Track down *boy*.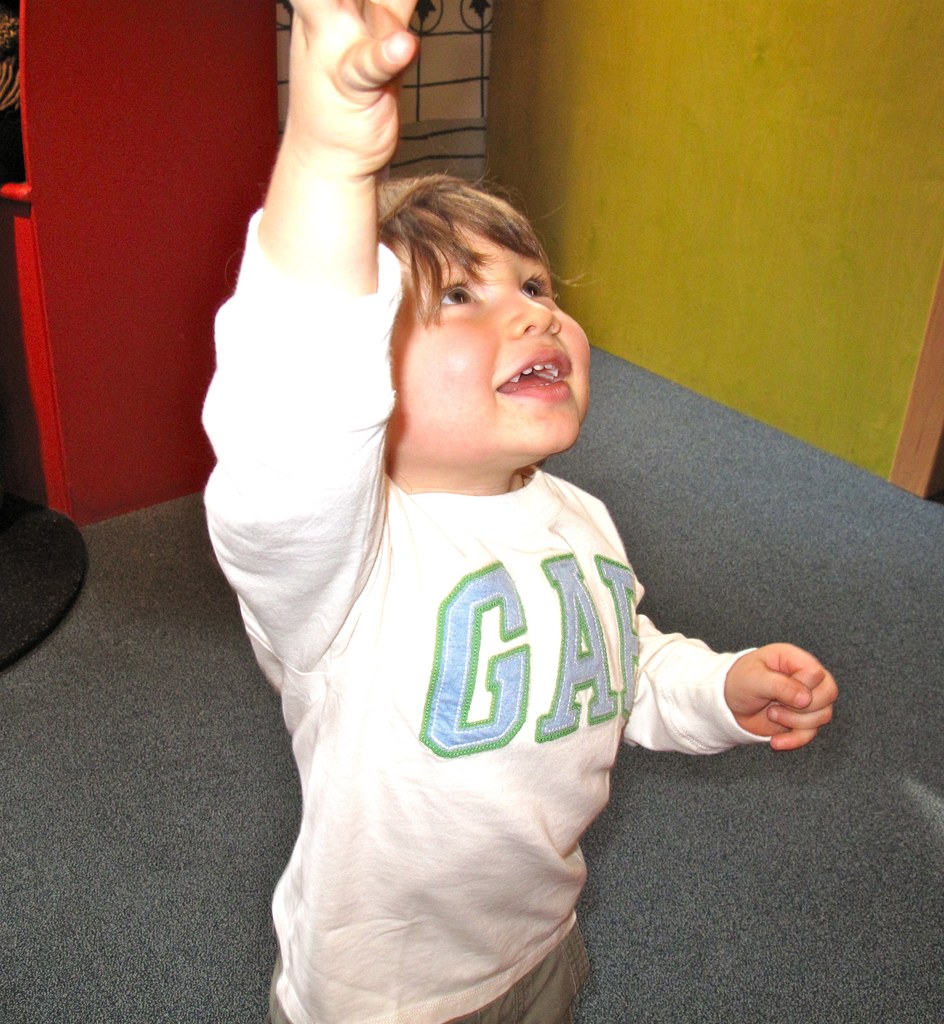
Tracked to [221, 60, 693, 1020].
